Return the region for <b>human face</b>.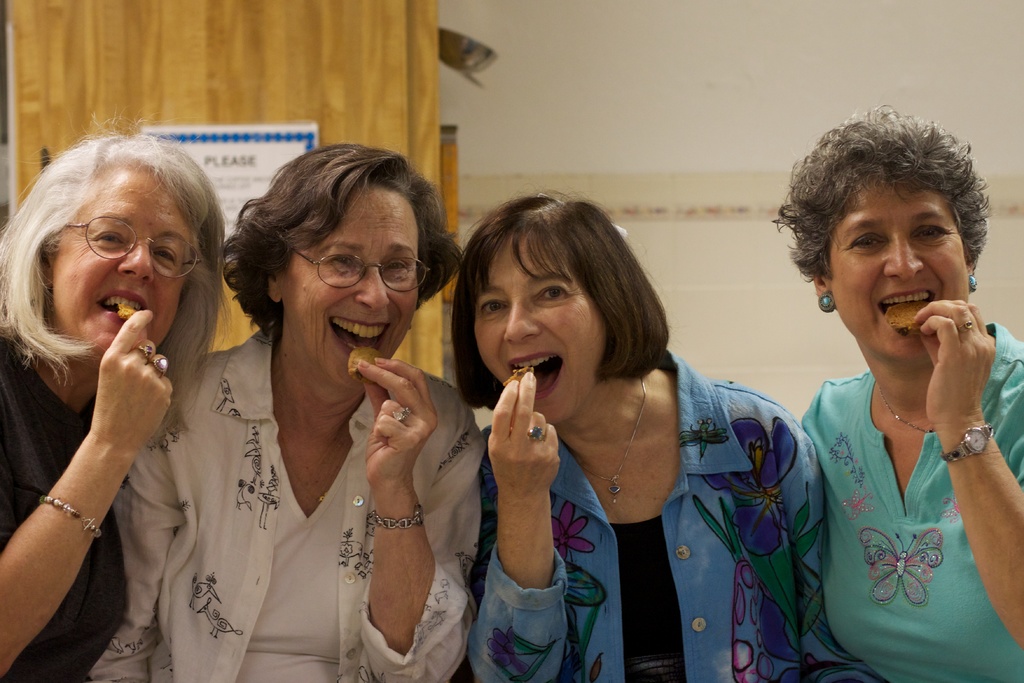
{"left": 52, "top": 165, "right": 187, "bottom": 356}.
